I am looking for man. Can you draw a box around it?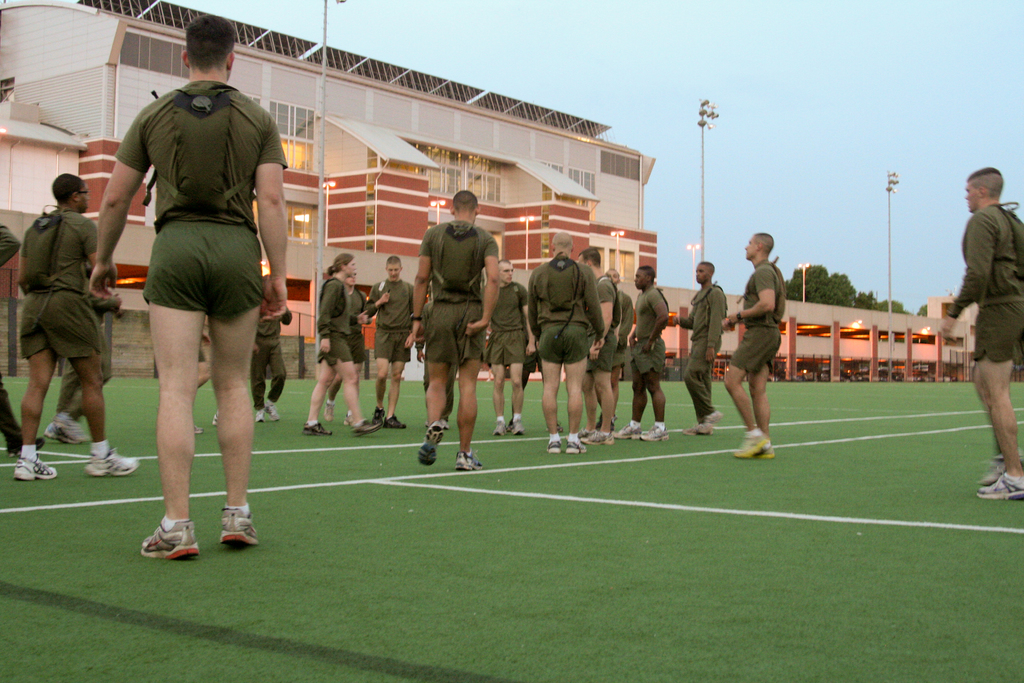
Sure, the bounding box is Rect(364, 254, 416, 430).
